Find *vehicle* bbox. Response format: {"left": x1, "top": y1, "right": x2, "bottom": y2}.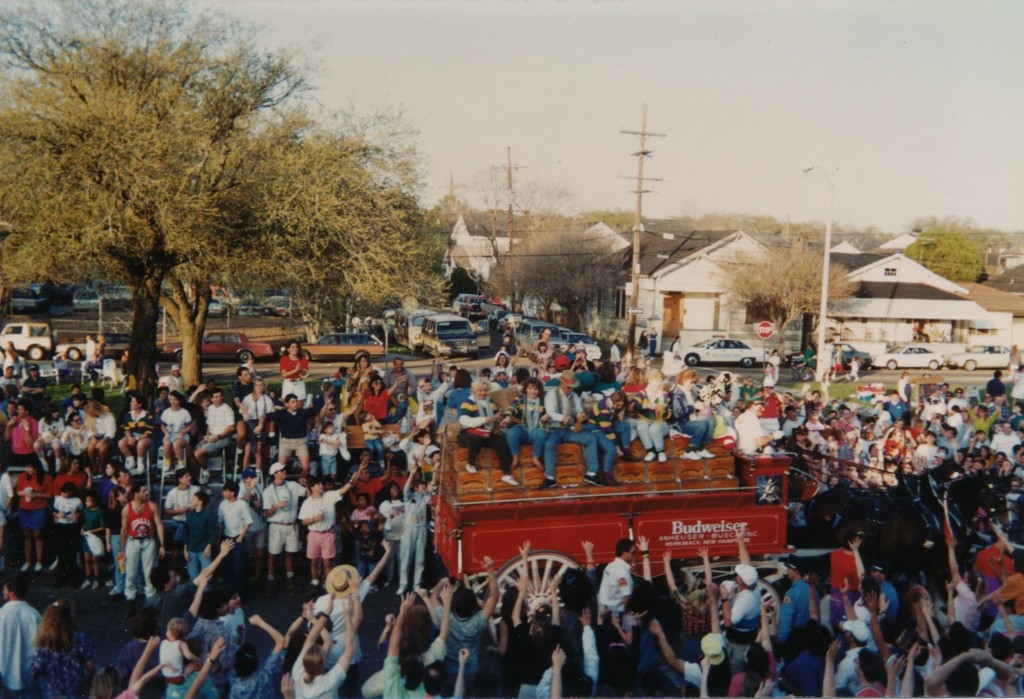
{"left": 871, "top": 343, "right": 946, "bottom": 368}.
